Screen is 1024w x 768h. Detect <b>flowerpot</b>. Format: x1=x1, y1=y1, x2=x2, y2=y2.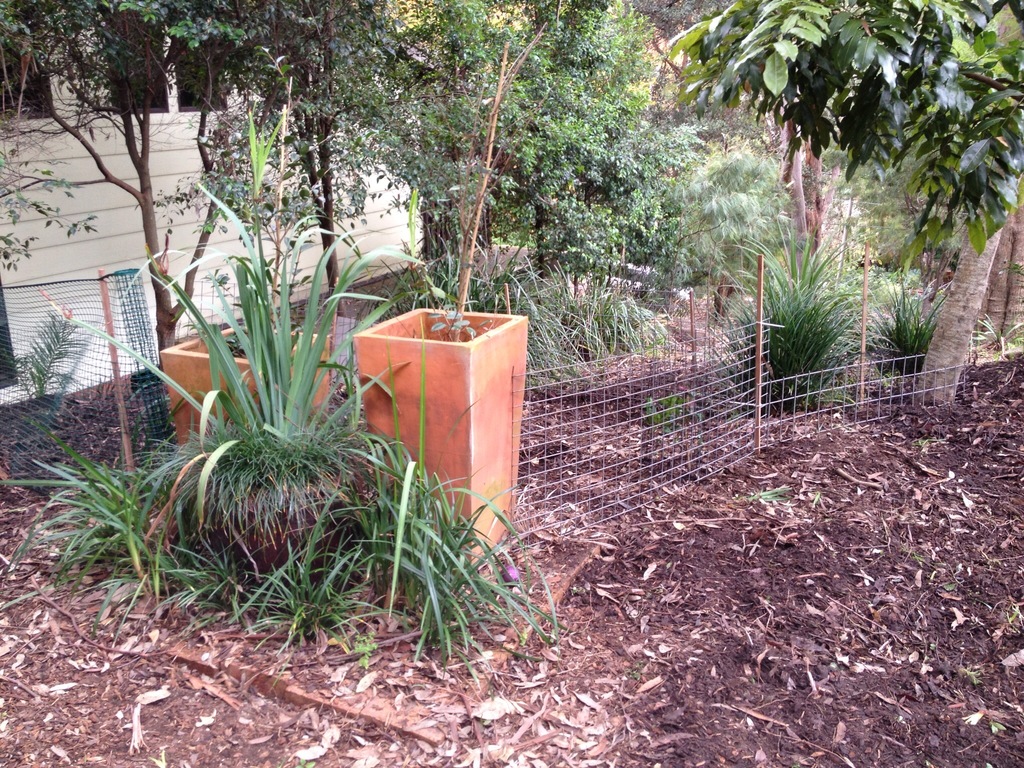
x1=214, y1=474, x2=354, y2=577.
